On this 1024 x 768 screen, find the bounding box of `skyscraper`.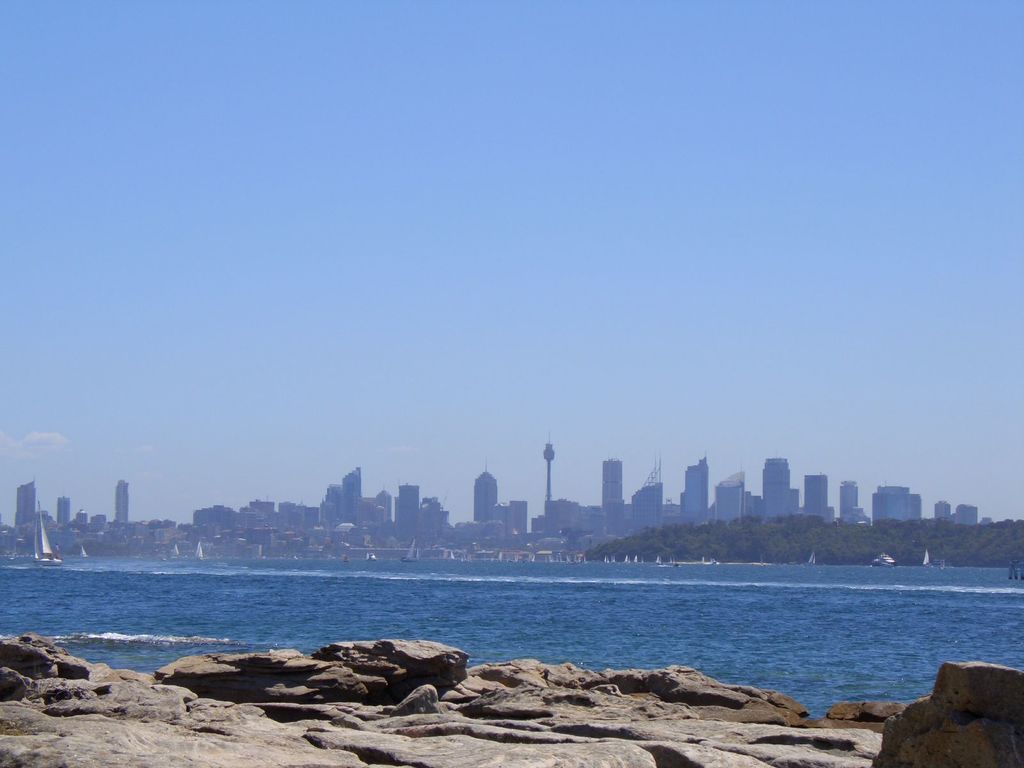
Bounding box: 332/461/362/512.
